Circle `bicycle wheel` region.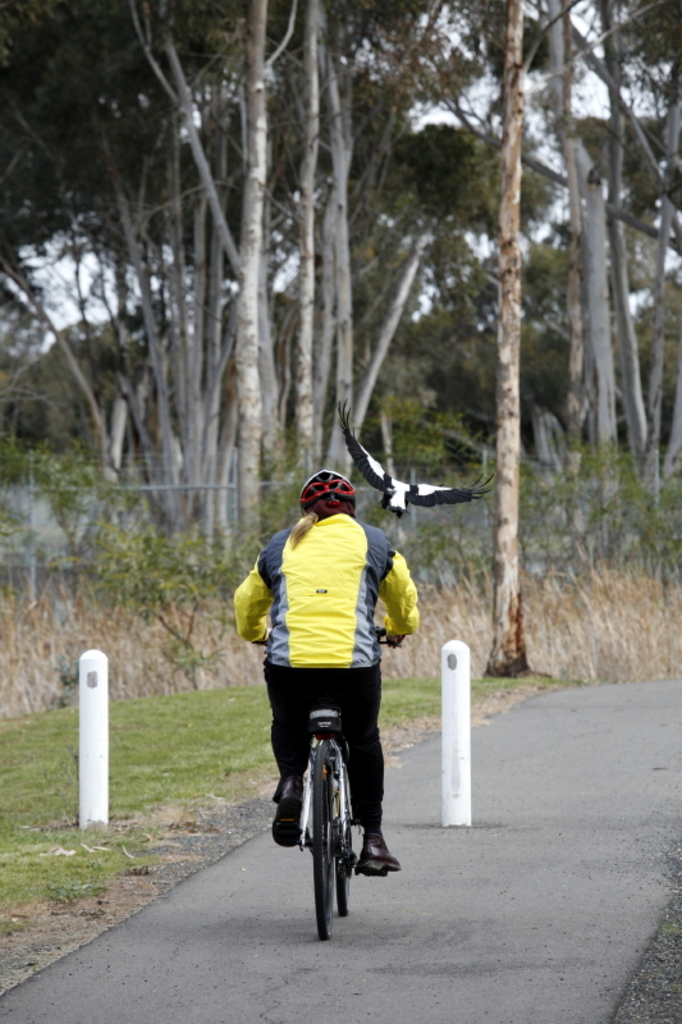
Region: region(316, 736, 328, 943).
